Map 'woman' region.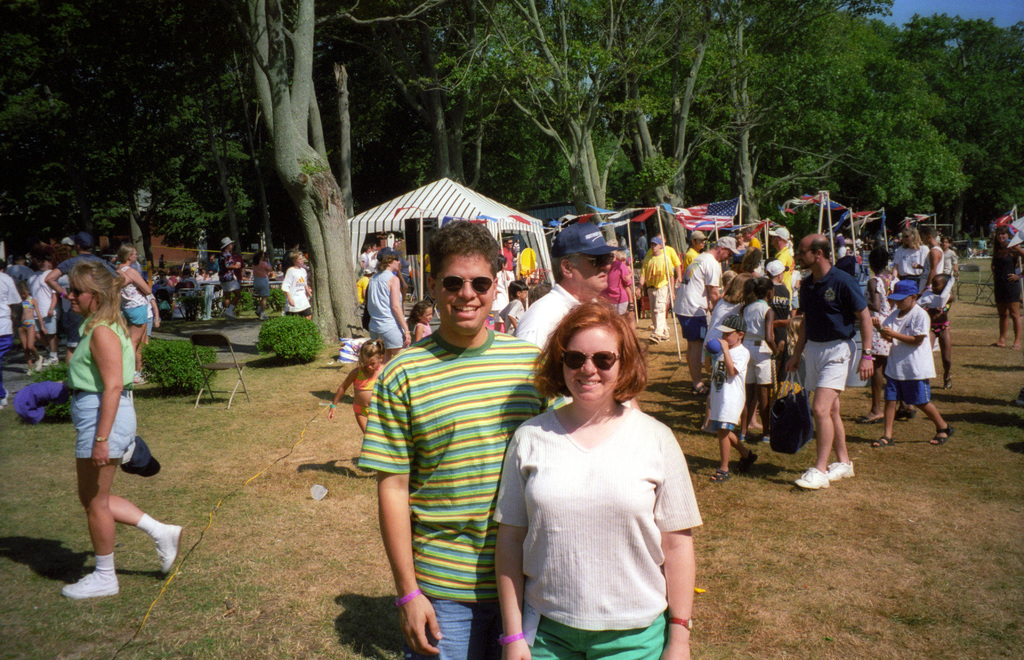
Mapped to bbox(250, 248, 273, 323).
